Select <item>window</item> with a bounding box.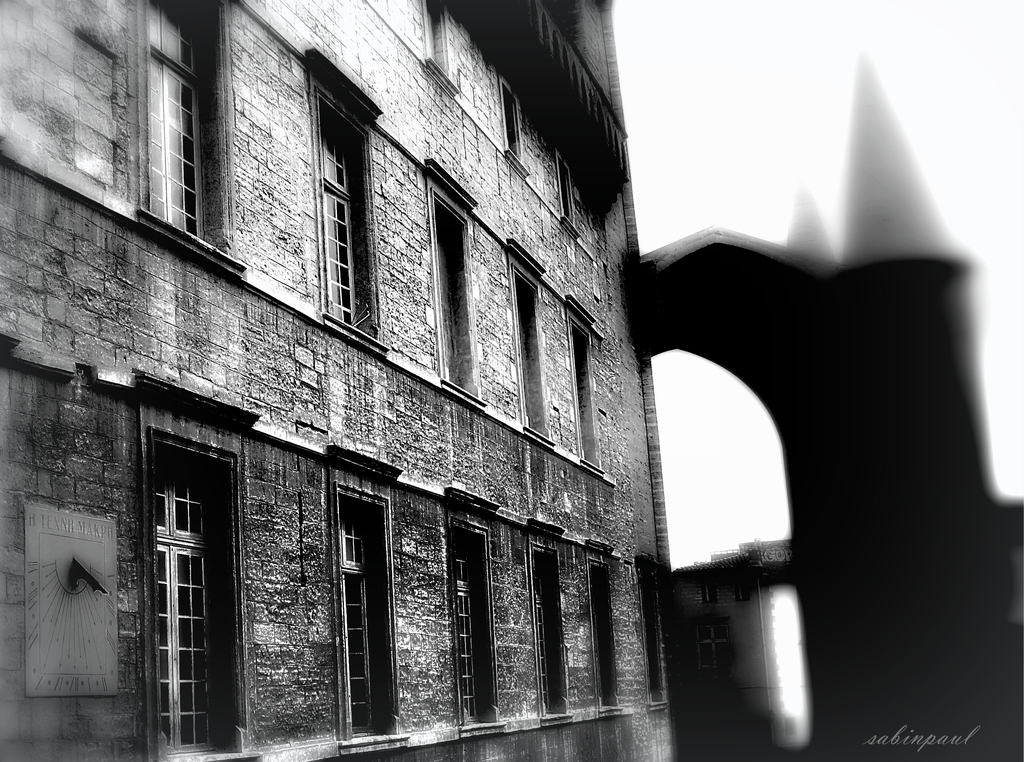
bbox=(532, 555, 569, 710).
